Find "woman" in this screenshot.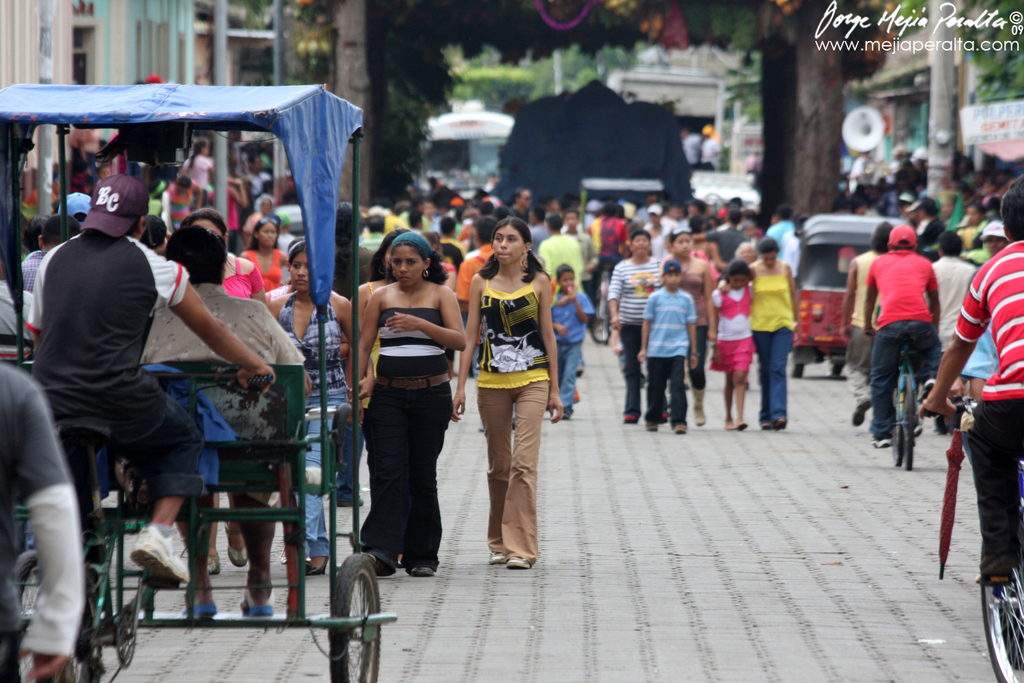
The bounding box for "woman" is locate(656, 228, 717, 426).
